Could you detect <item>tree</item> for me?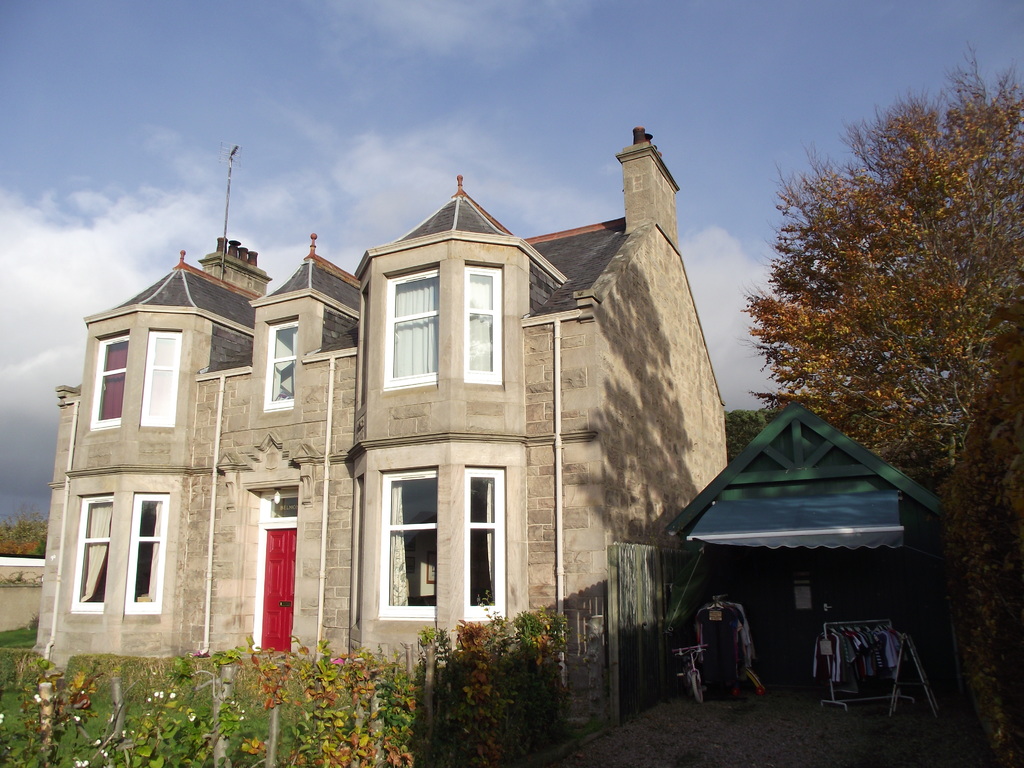
Detection result: detection(742, 47, 1023, 767).
